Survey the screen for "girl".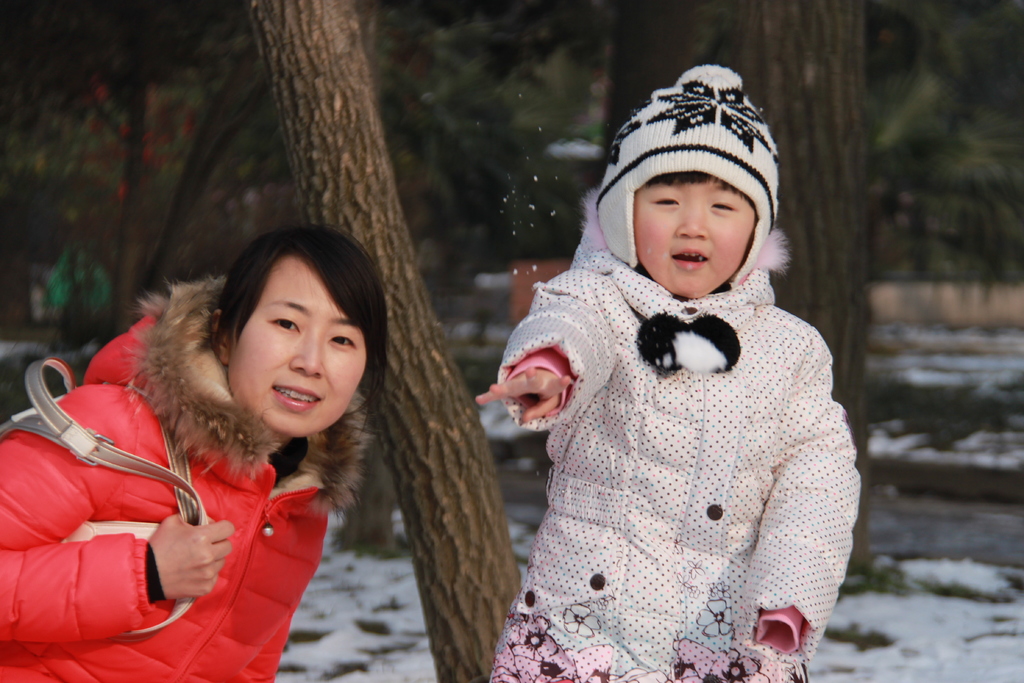
Survey found: {"left": 471, "top": 65, "right": 861, "bottom": 682}.
